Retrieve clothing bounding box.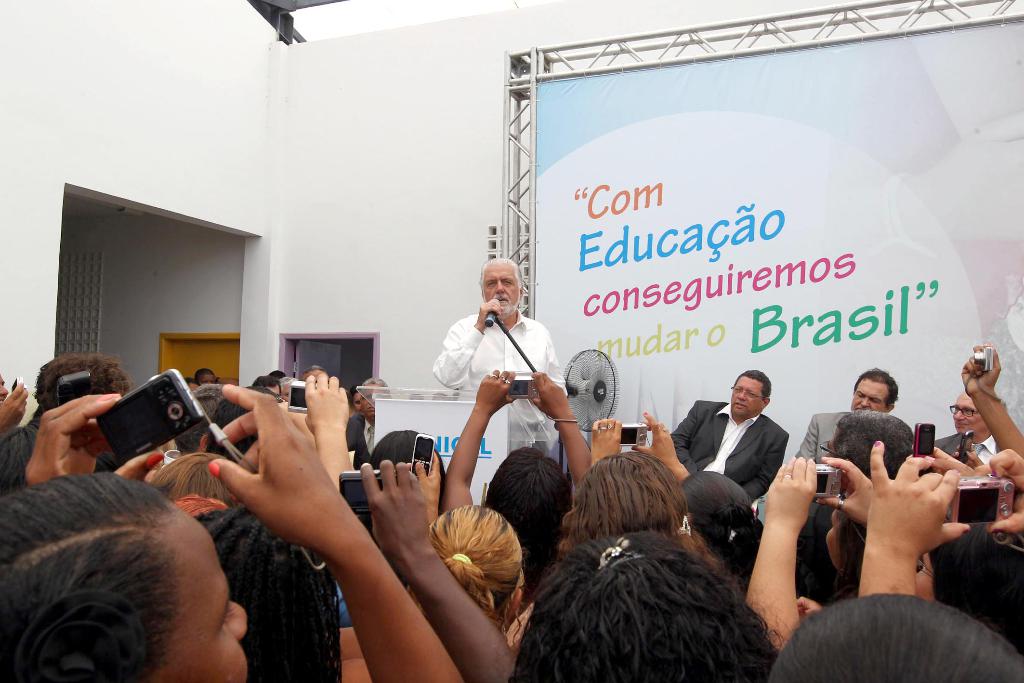
Bounding box: 792, 407, 853, 468.
